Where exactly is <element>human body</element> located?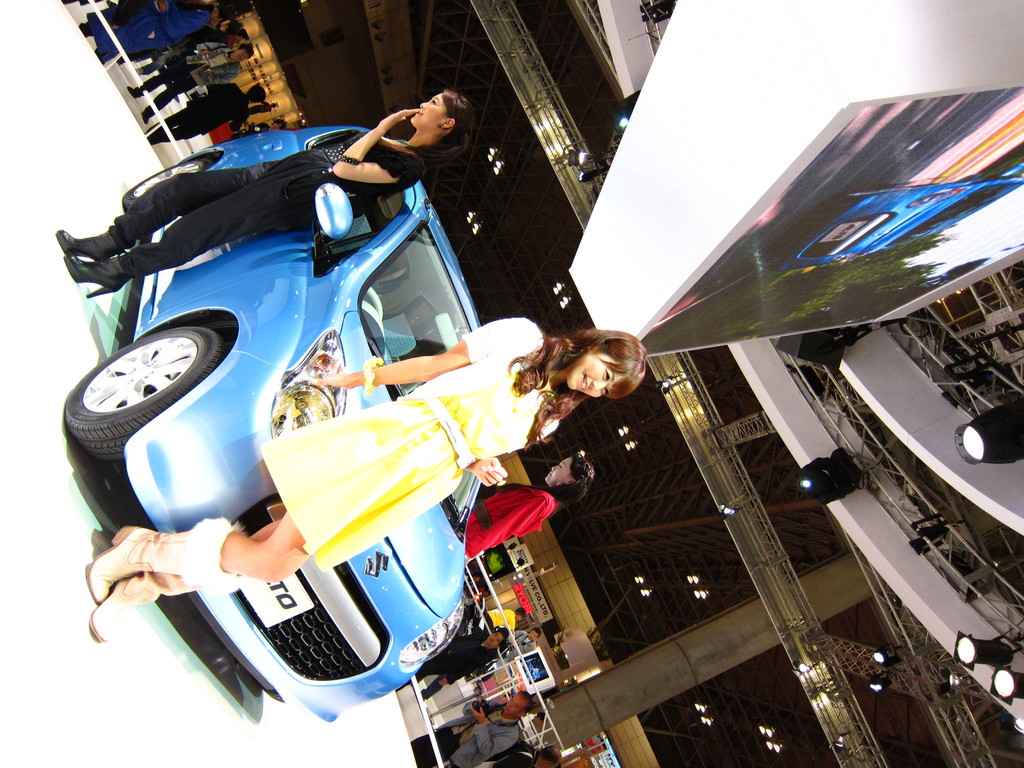
Its bounding box is bbox=[55, 108, 429, 300].
